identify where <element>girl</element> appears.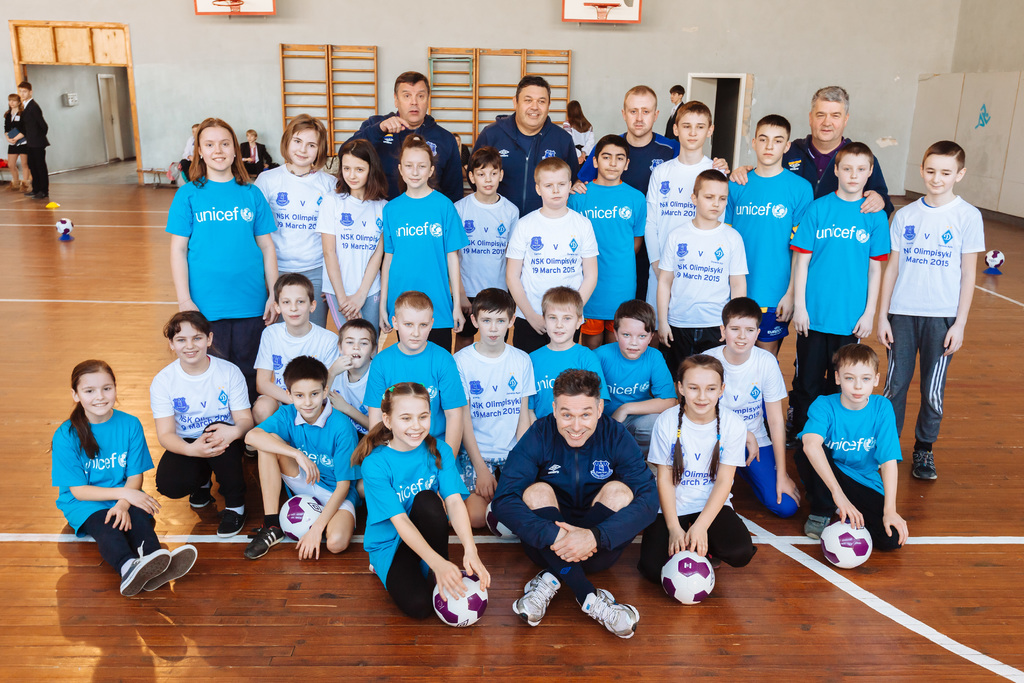
Appears at Rect(50, 357, 198, 592).
